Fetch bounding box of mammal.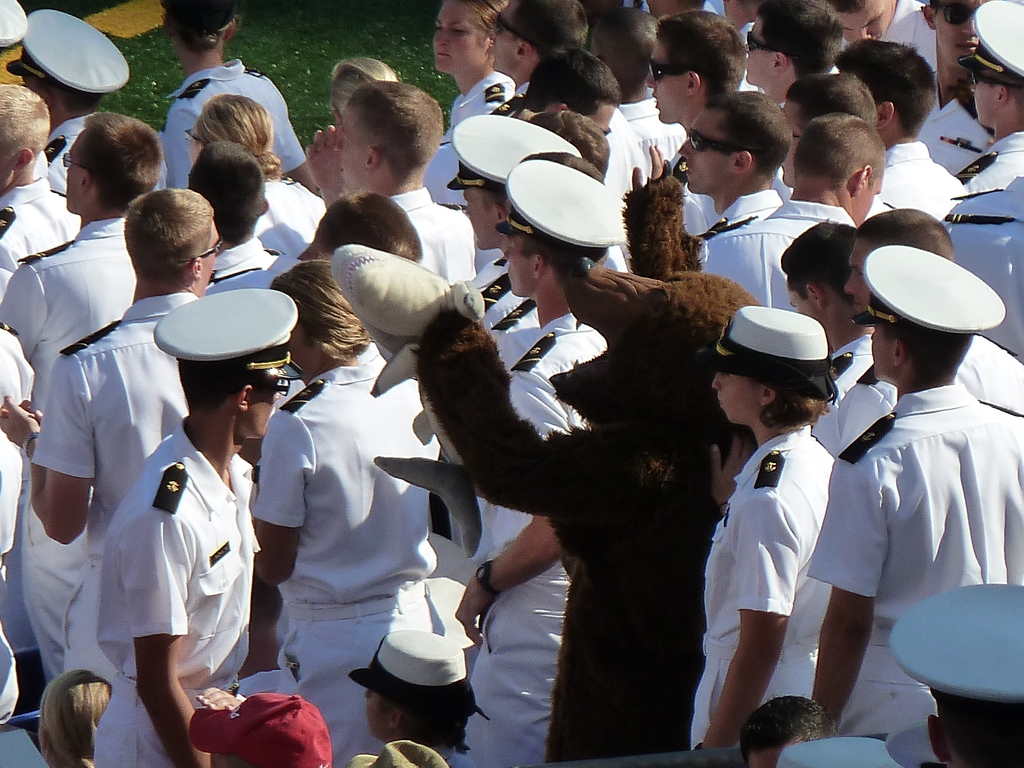
Bbox: Rect(467, 109, 586, 339).
